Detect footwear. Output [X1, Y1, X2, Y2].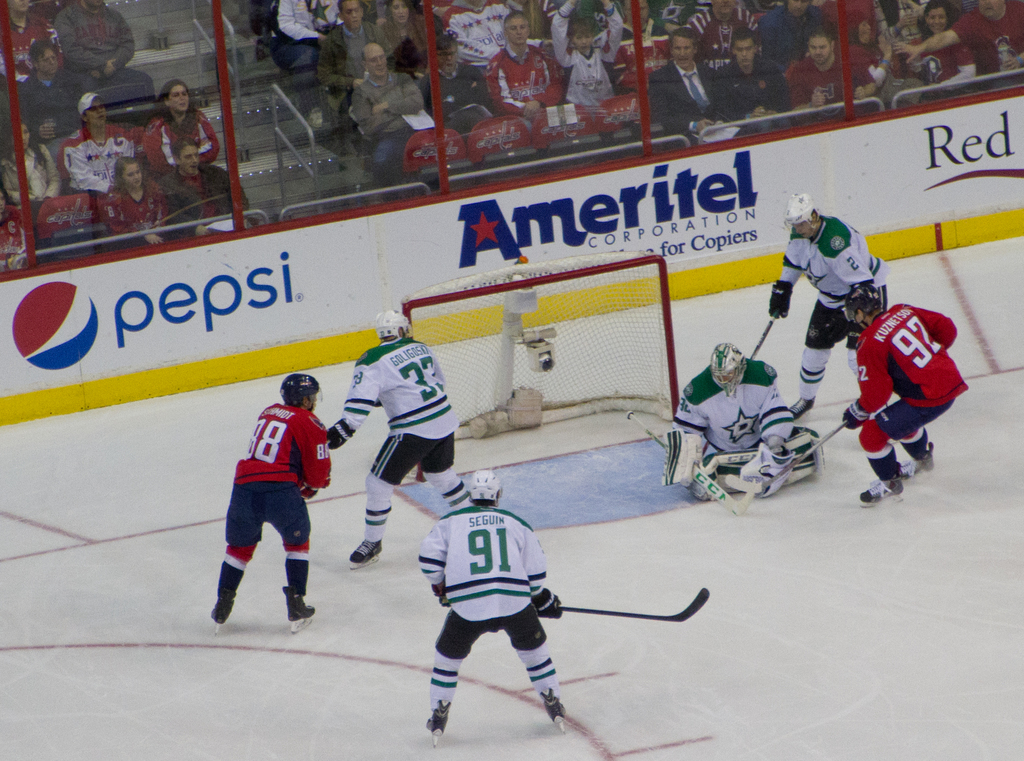
[419, 695, 449, 745].
